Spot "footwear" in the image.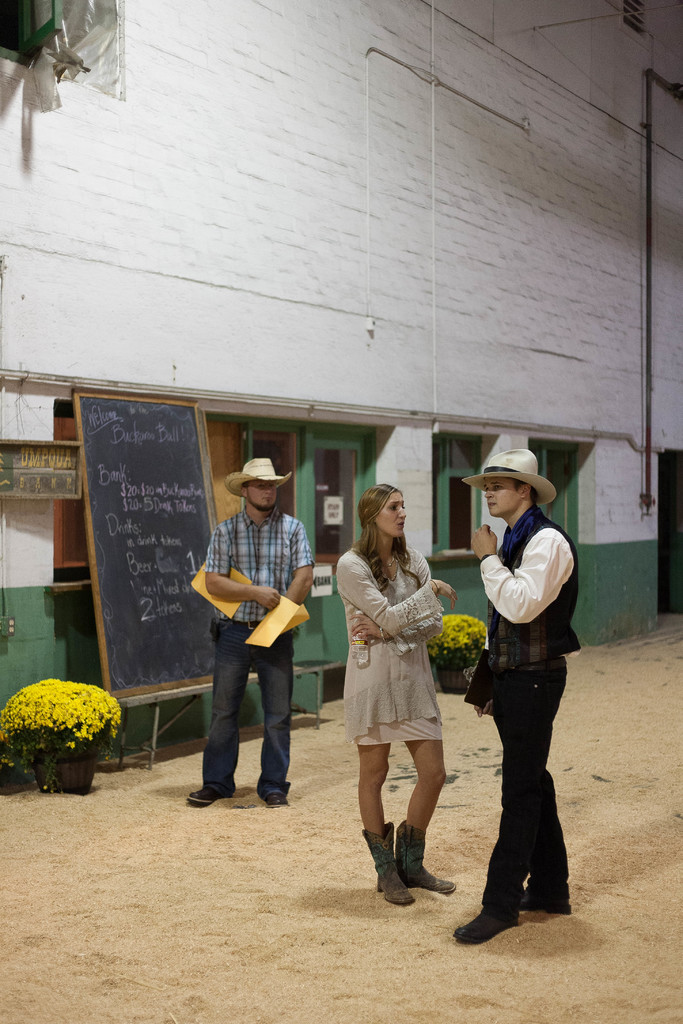
"footwear" found at pyautogui.locateOnScreen(265, 788, 292, 810).
